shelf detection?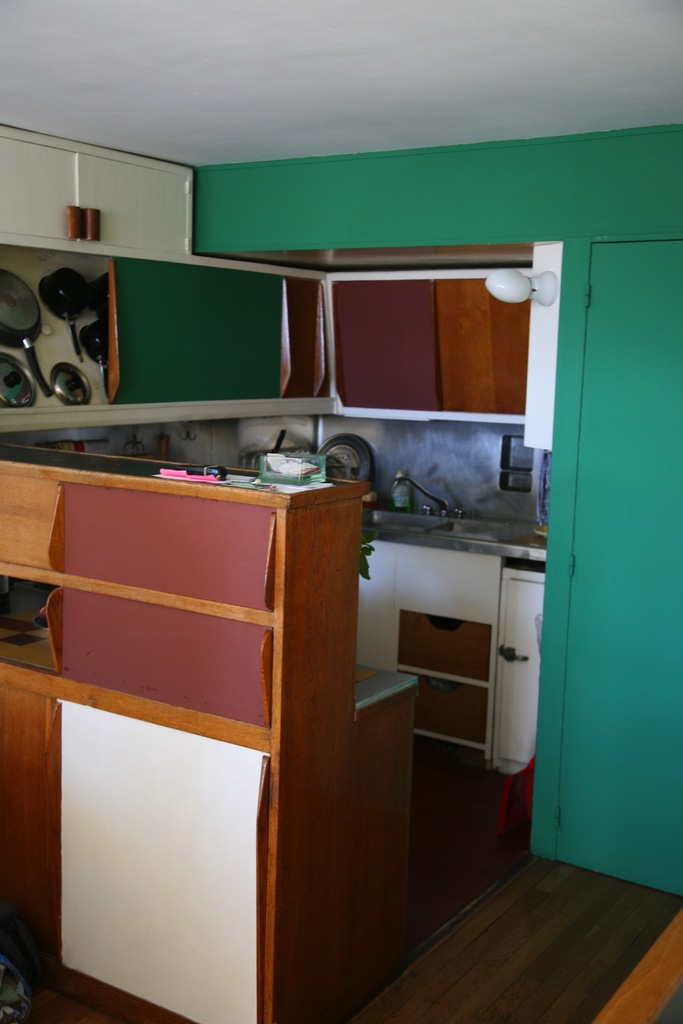
pyautogui.locateOnScreen(0, 140, 325, 280)
